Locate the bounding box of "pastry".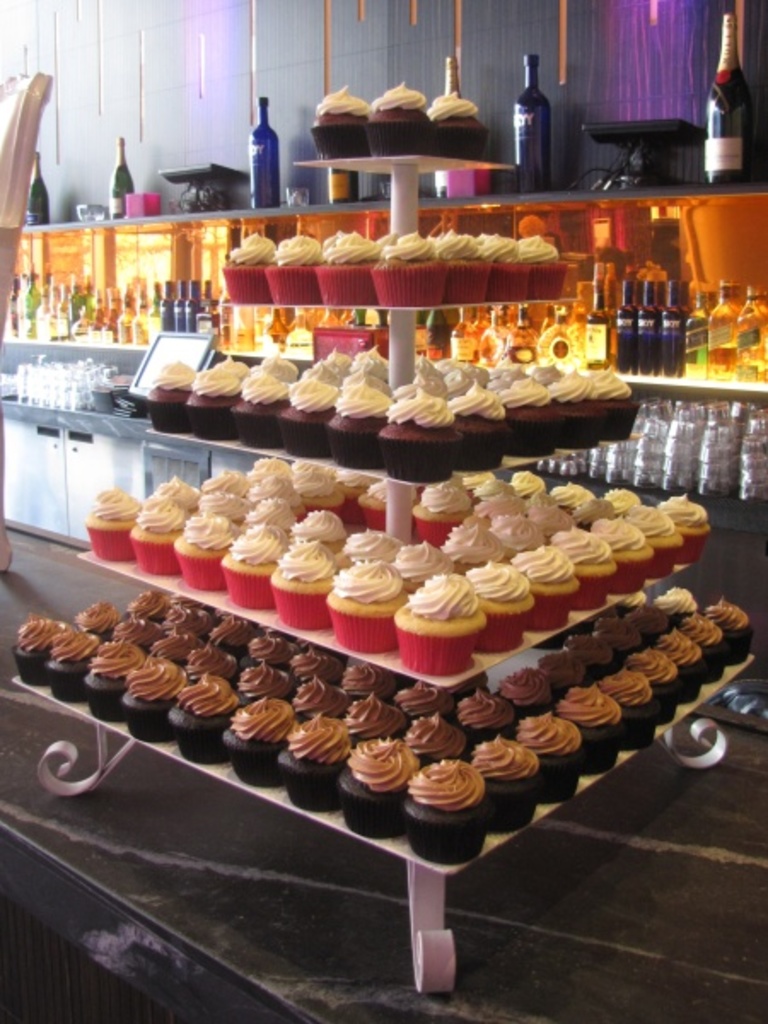
Bounding box: 678:609:730:684.
